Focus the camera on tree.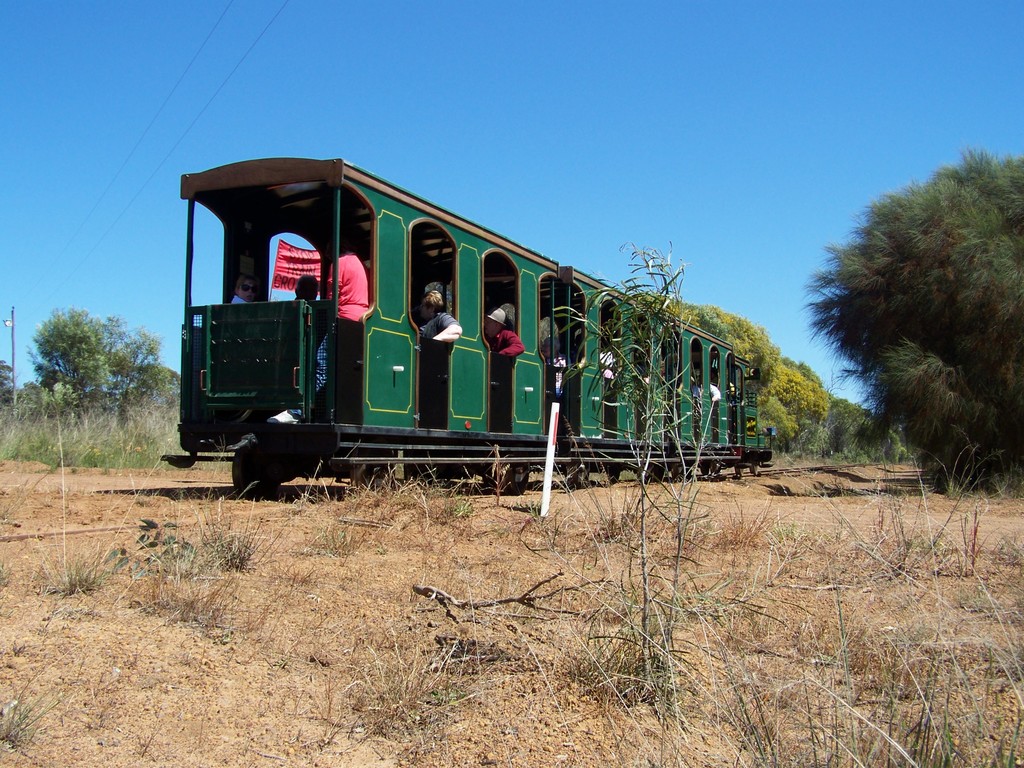
Focus region: (95,315,175,423).
